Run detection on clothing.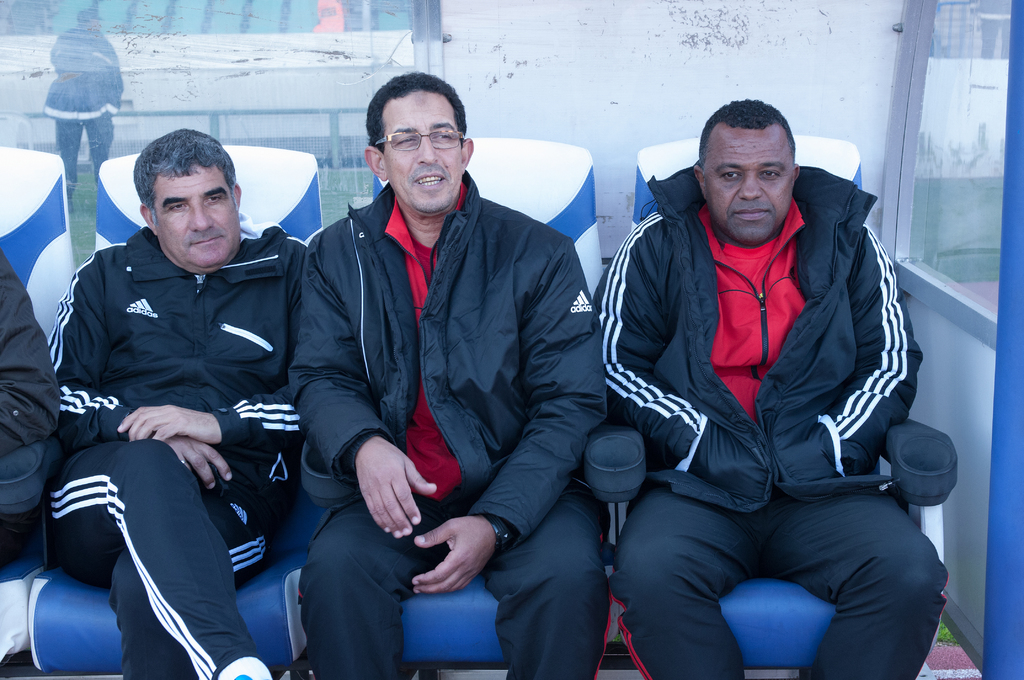
Result: (51,179,316,638).
